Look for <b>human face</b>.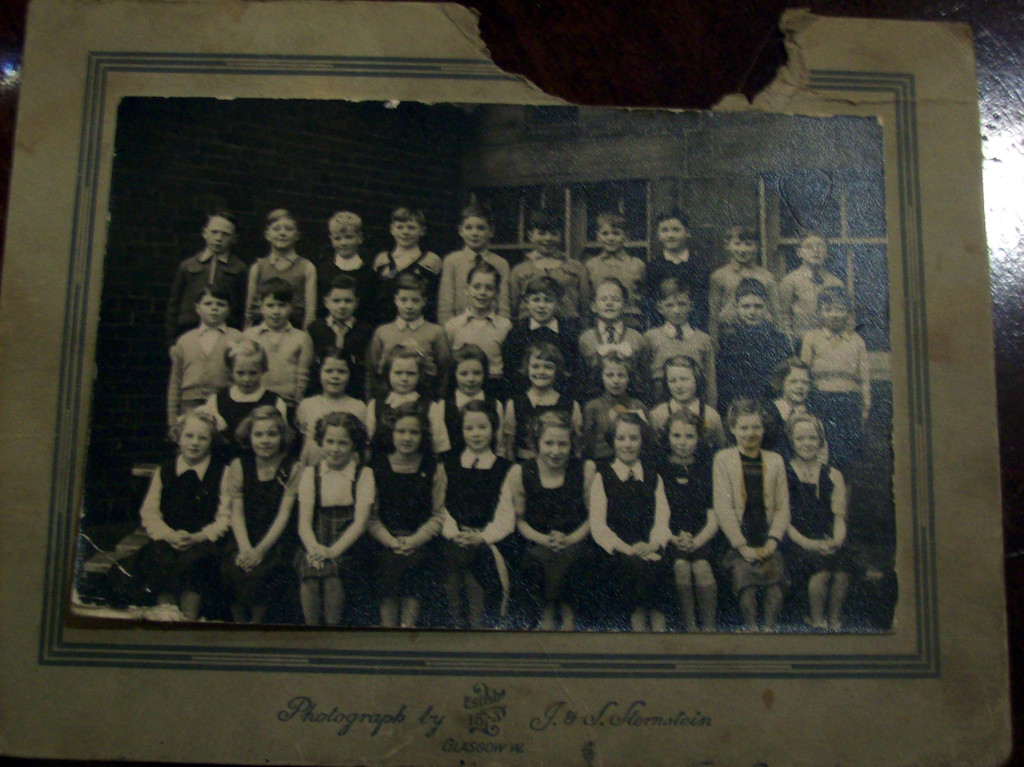
Found: [330, 288, 360, 317].
